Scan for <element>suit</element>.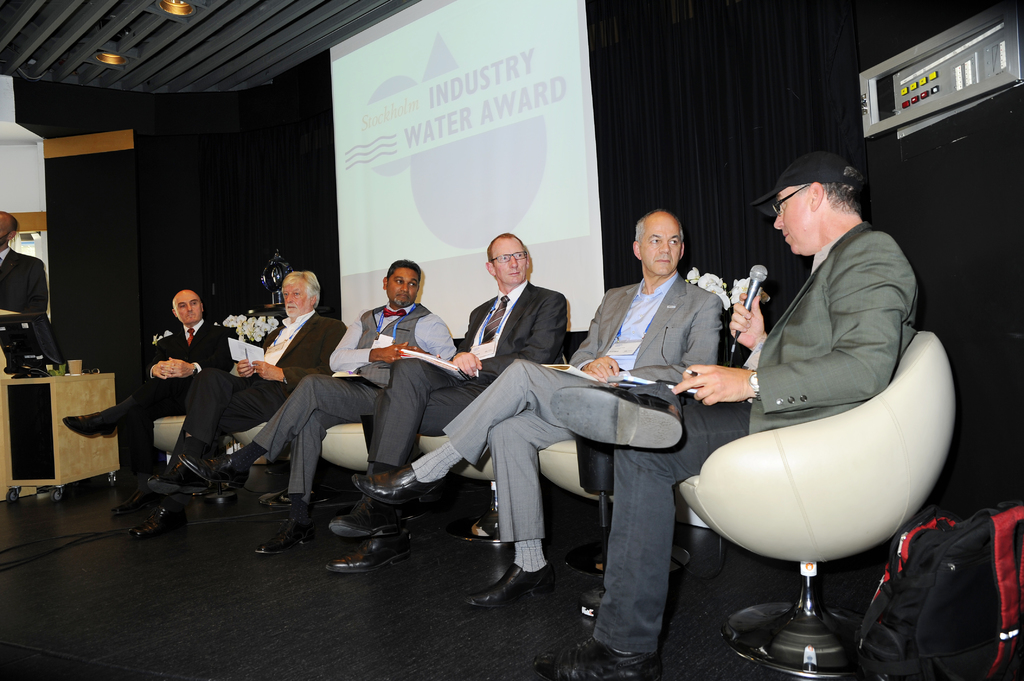
Scan result: (384, 275, 564, 466).
